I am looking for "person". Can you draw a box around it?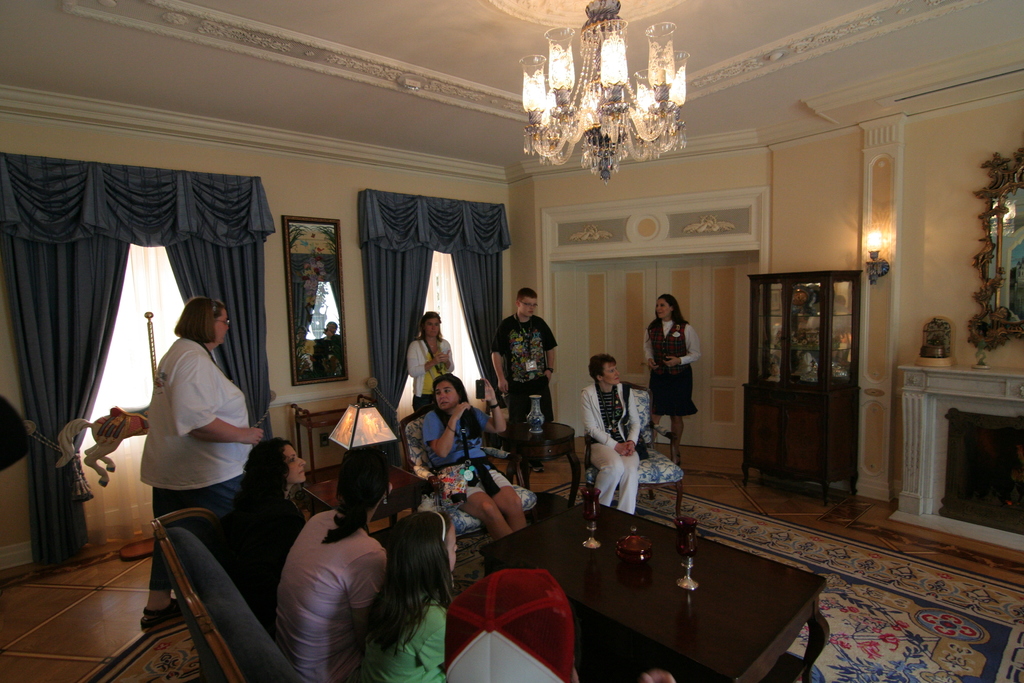
Sure, the bounding box is left=406, top=313, right=454, bottom=407.
